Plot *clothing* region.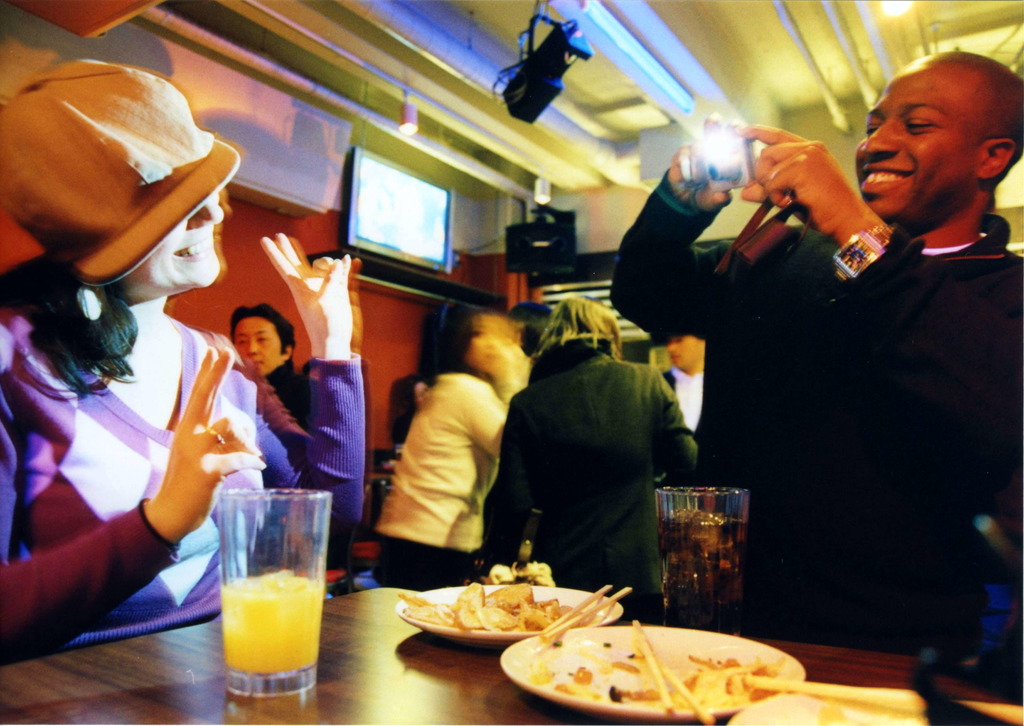
Plotted at 371,367,514,595.
